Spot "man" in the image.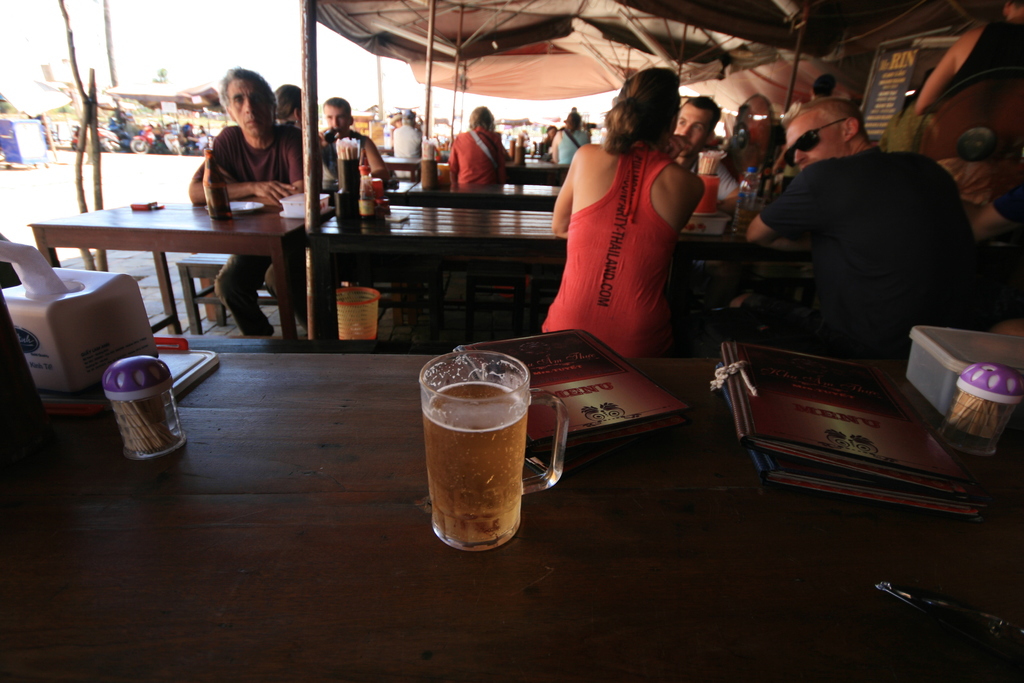
"man" found at region(186, 67, 310, 337).
